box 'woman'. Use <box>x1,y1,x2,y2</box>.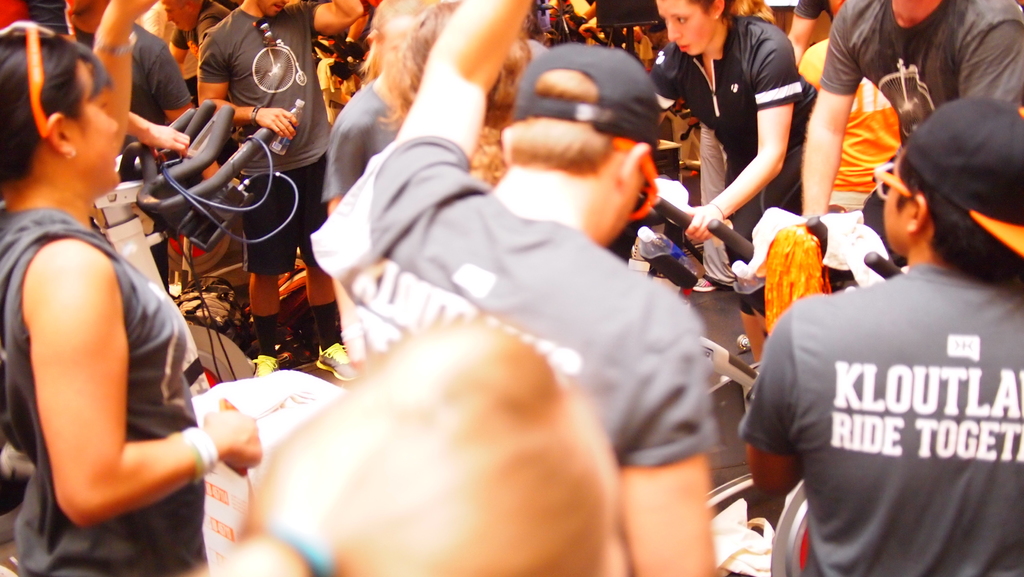
<box>0,19,263,576</box>.
